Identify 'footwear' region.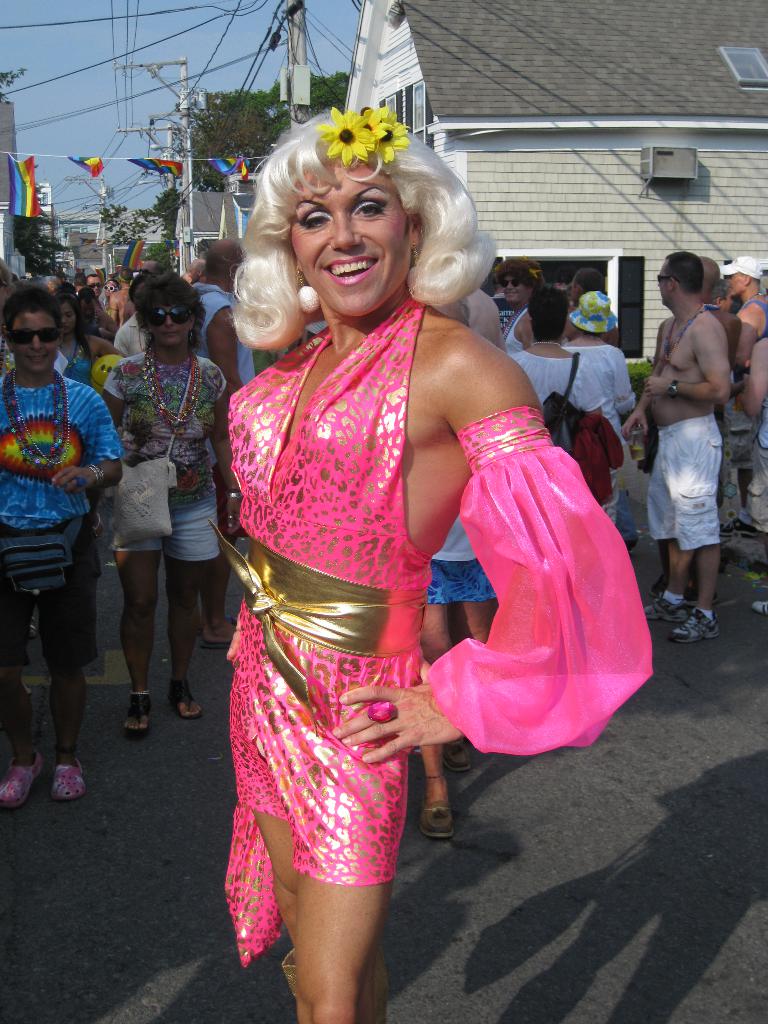
Region: BBox(644, 593, 689, 620).
